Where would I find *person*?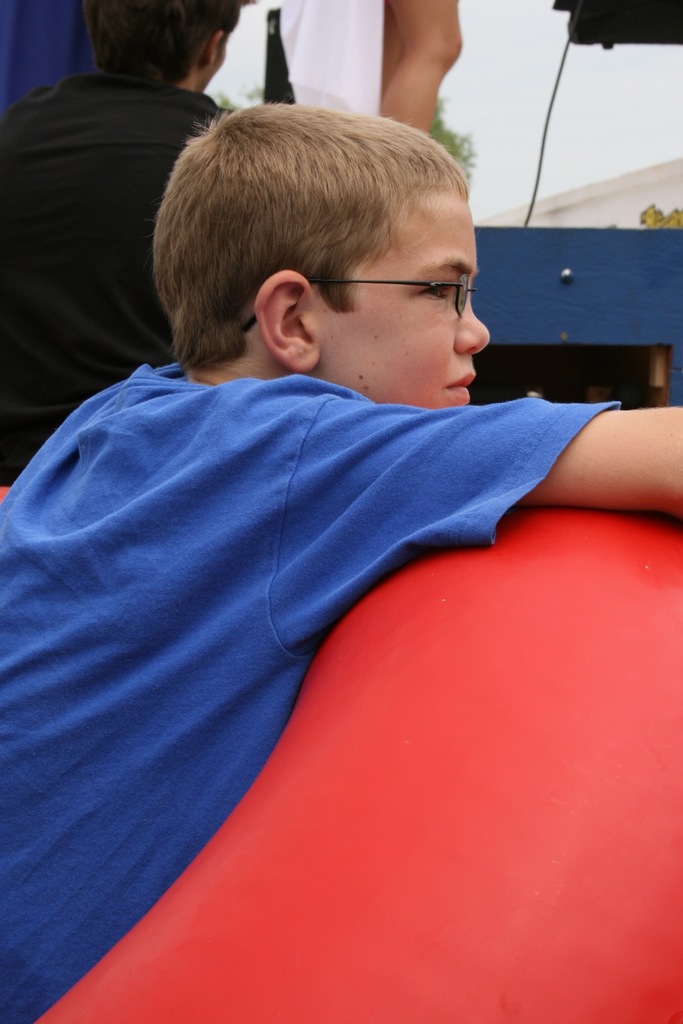
At (378,0,462,135).
